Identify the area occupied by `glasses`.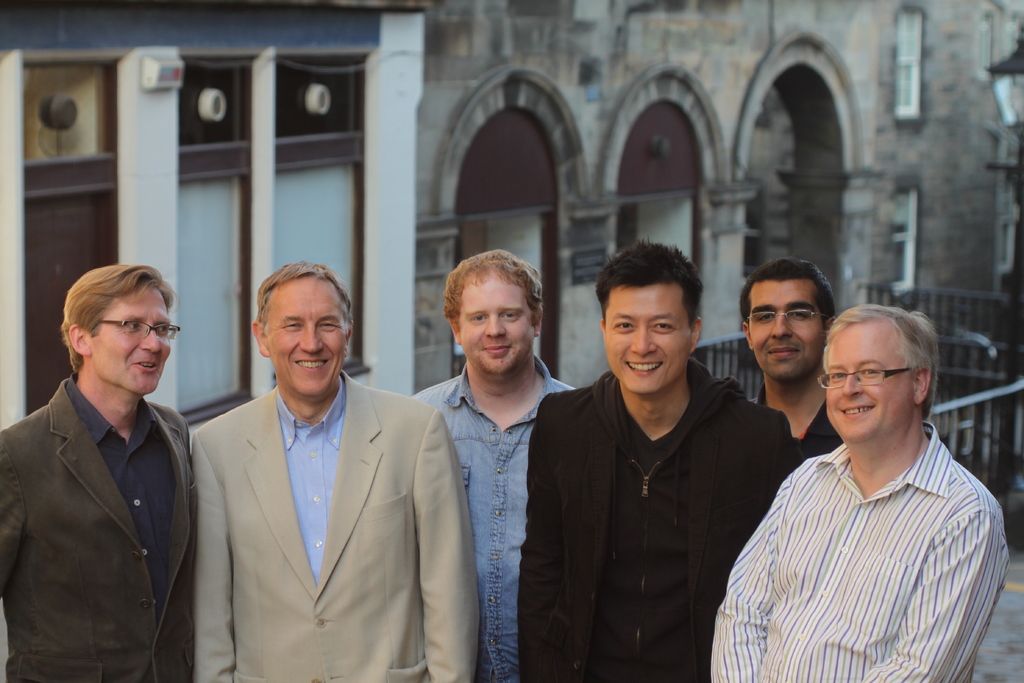
Area: [817,369,914,391].
